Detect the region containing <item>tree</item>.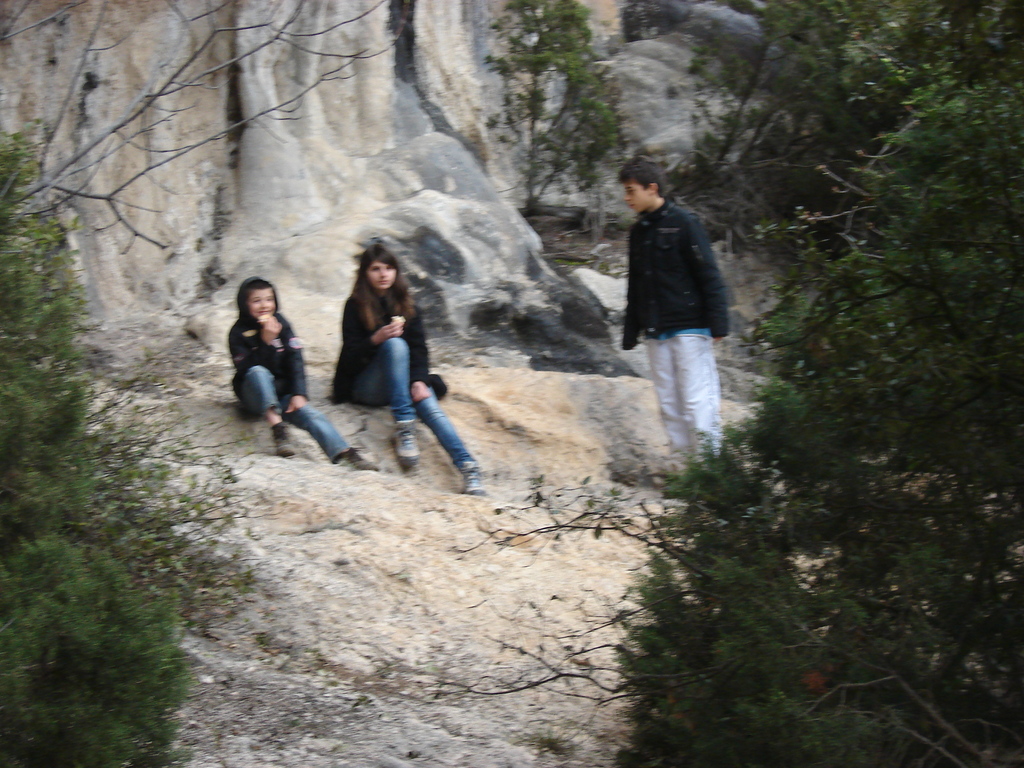
box=[479, 0, 627, 213].
